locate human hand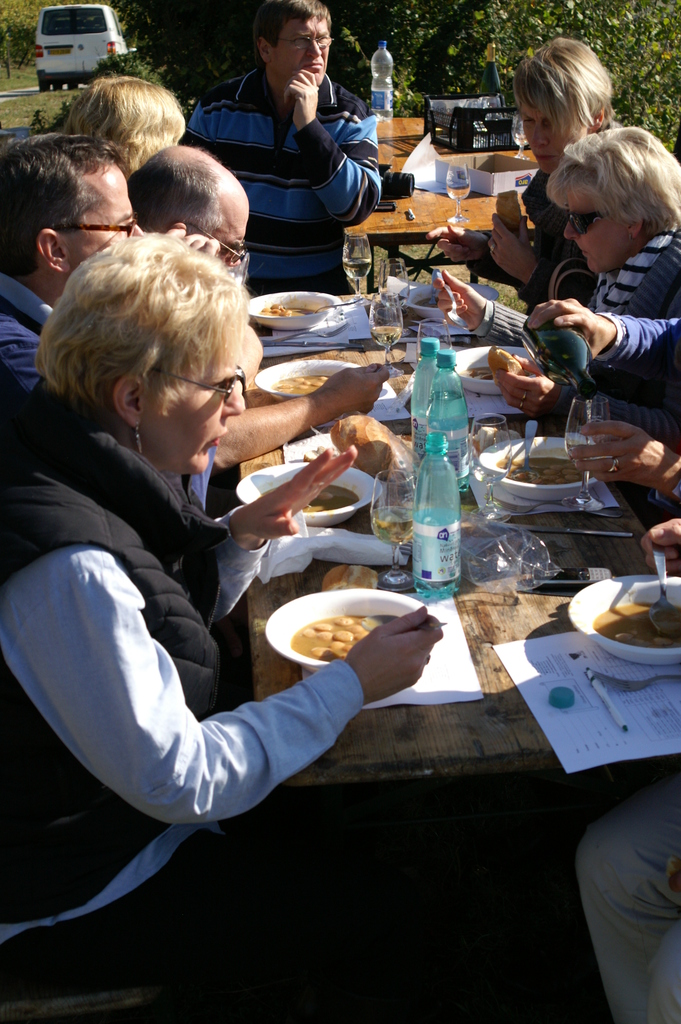
[x1=319, y1=360, x2=389, y2=418]
